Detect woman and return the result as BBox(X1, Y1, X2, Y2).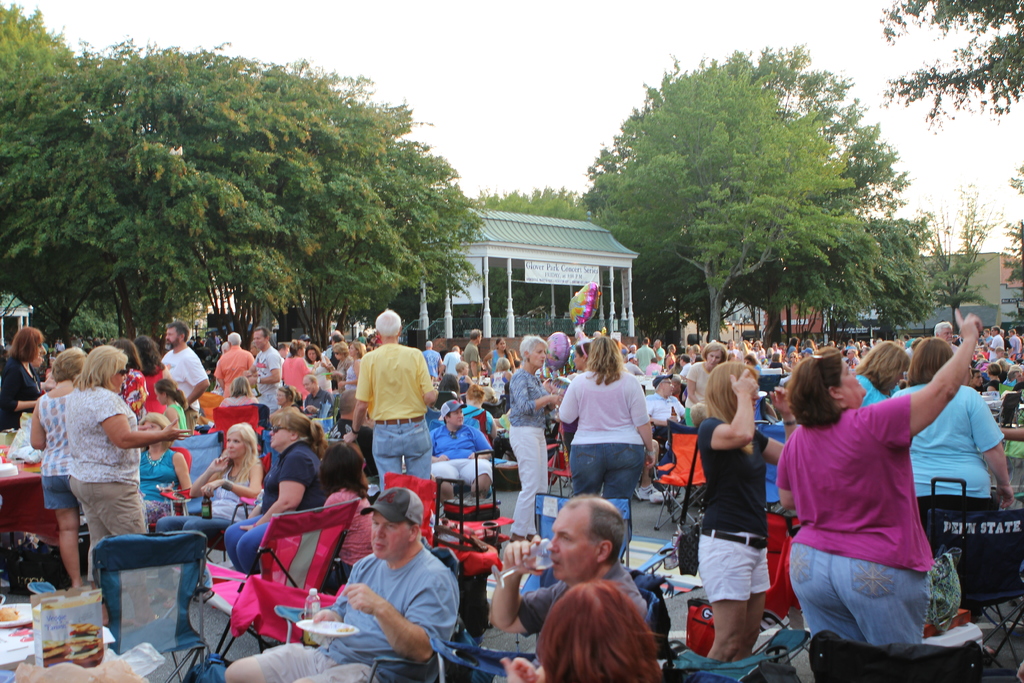
BBox(680, 347, 694, 371).
